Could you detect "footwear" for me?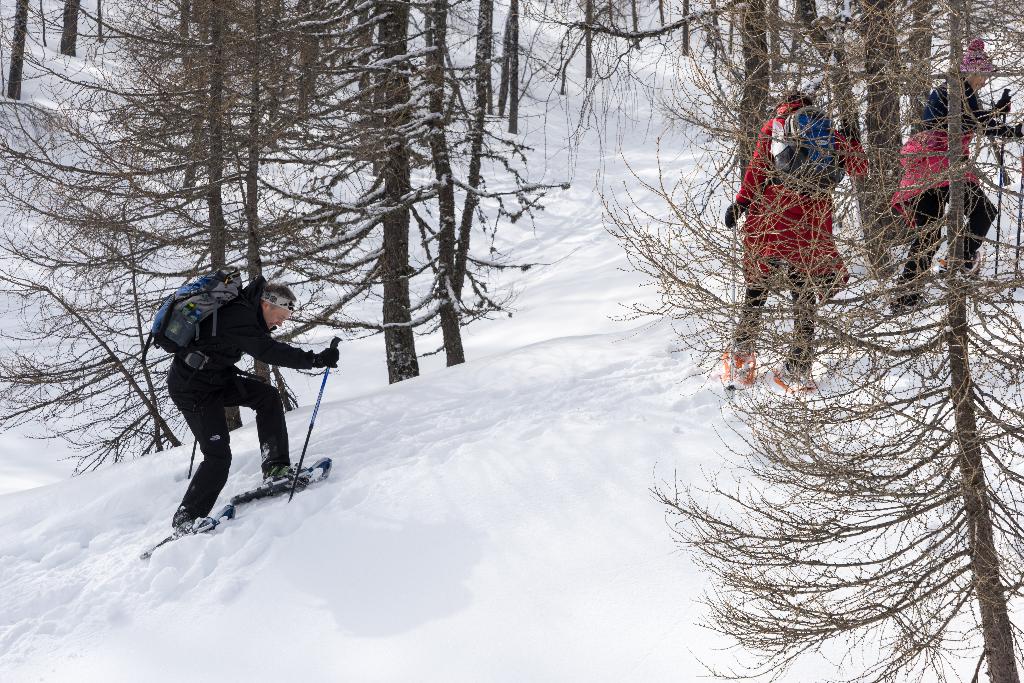
Detection result: (766, 357, 813, 399).
